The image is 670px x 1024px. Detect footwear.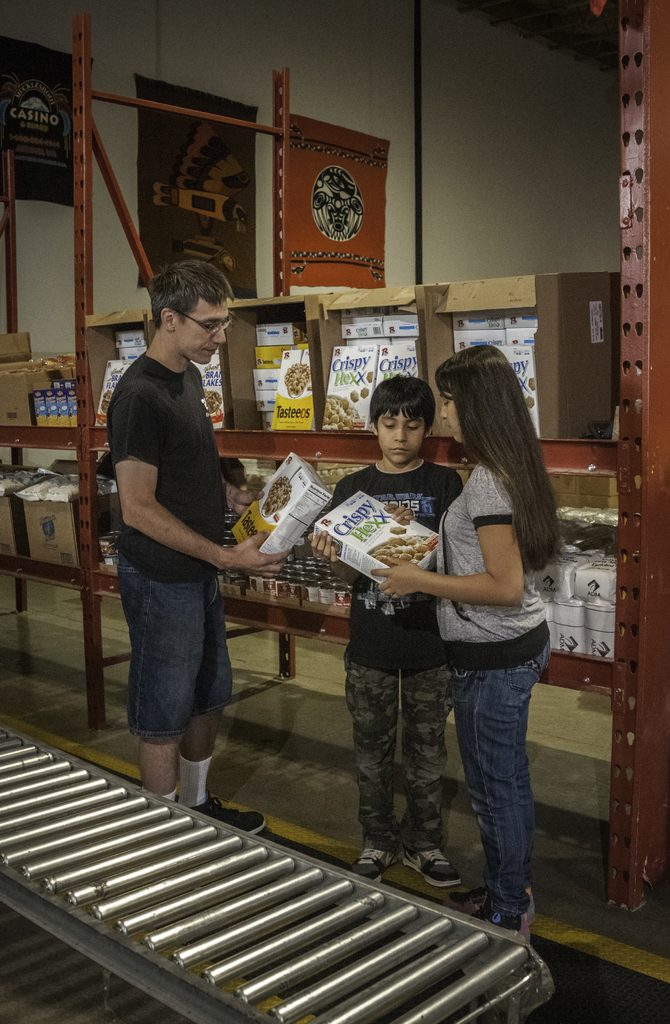
Detection: {"x1": 348, "y1": 848, "x2": 402, "y2": 884}.
